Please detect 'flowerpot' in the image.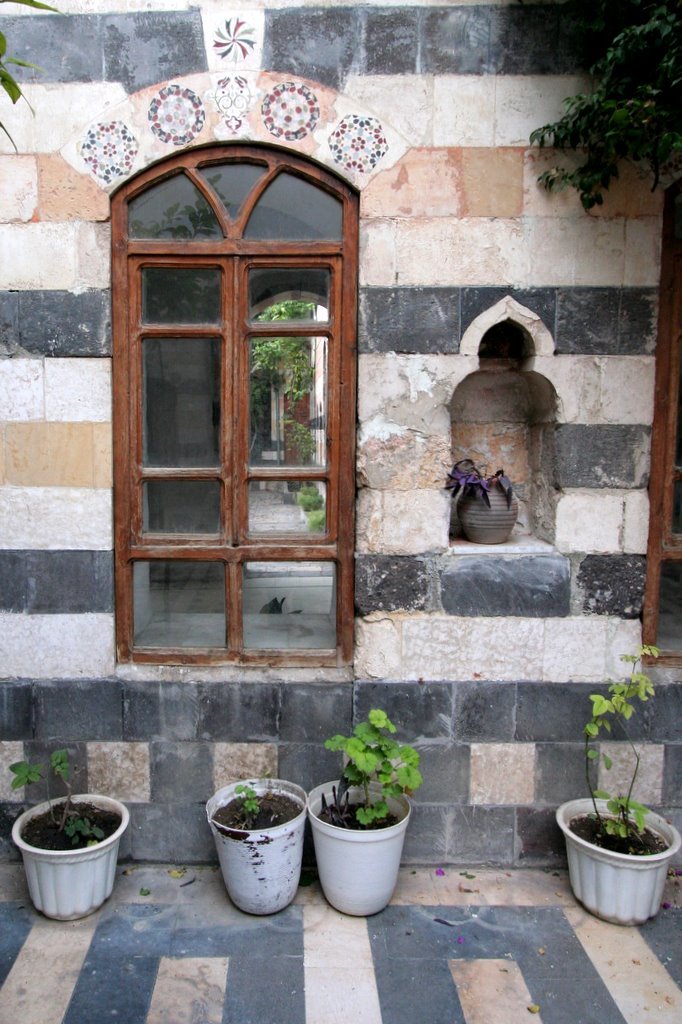
458 485 520 547.
